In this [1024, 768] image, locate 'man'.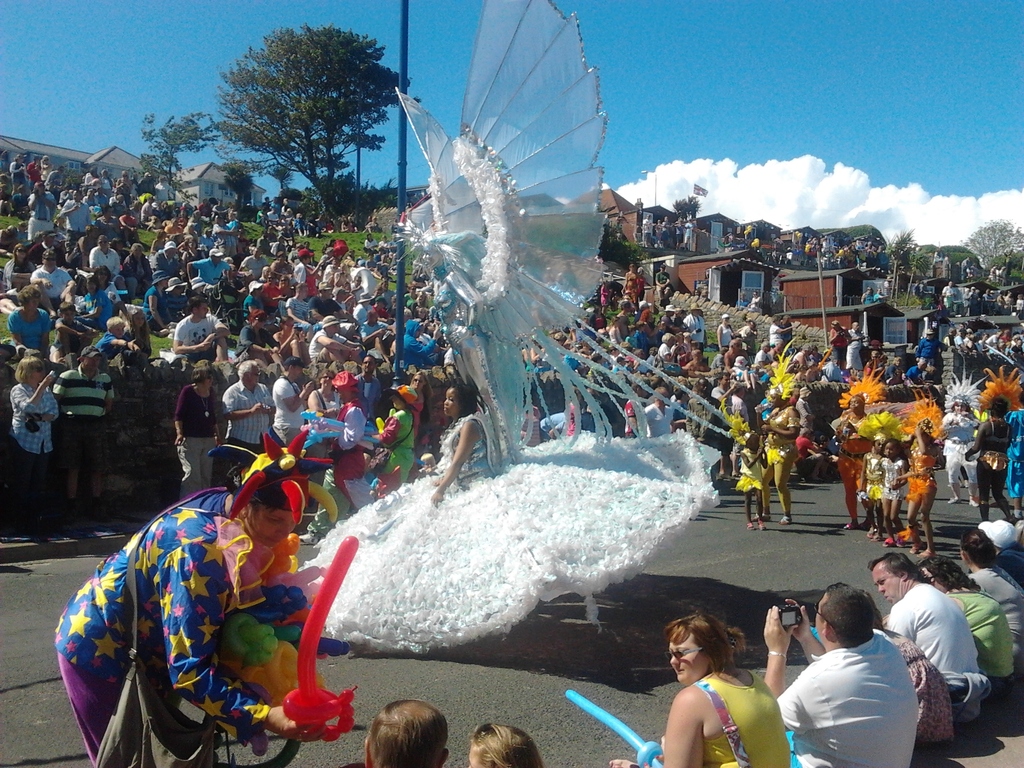
Bounding box: <box>319,259,340,278</box>.
